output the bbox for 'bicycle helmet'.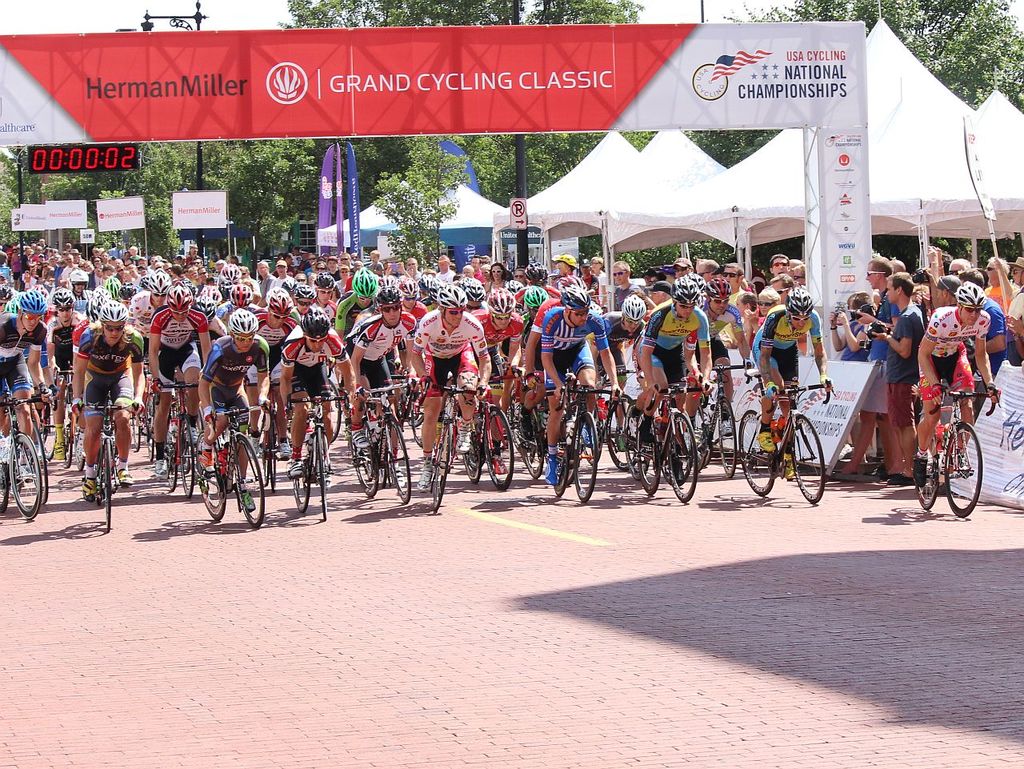
Rect(200, 284, 222, 307).
